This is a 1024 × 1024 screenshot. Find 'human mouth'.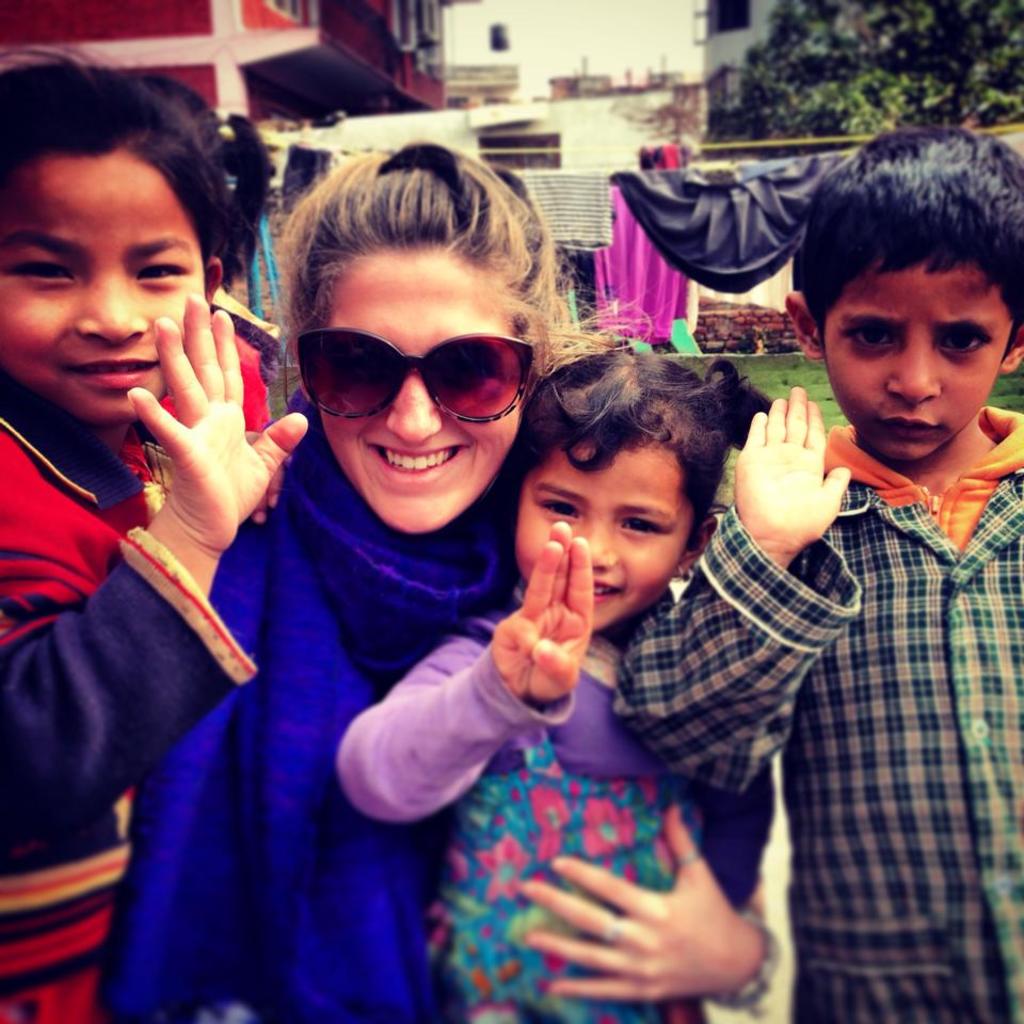
Bounding box: pyautogui.locateOnScreen(359, 444, 468, 476).
